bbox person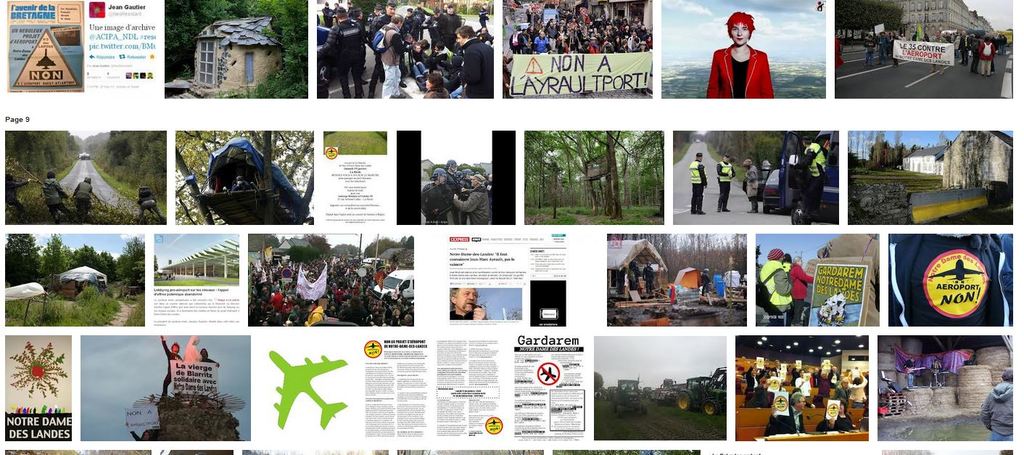
x1=792, y1=124, x2=830, y2=222
